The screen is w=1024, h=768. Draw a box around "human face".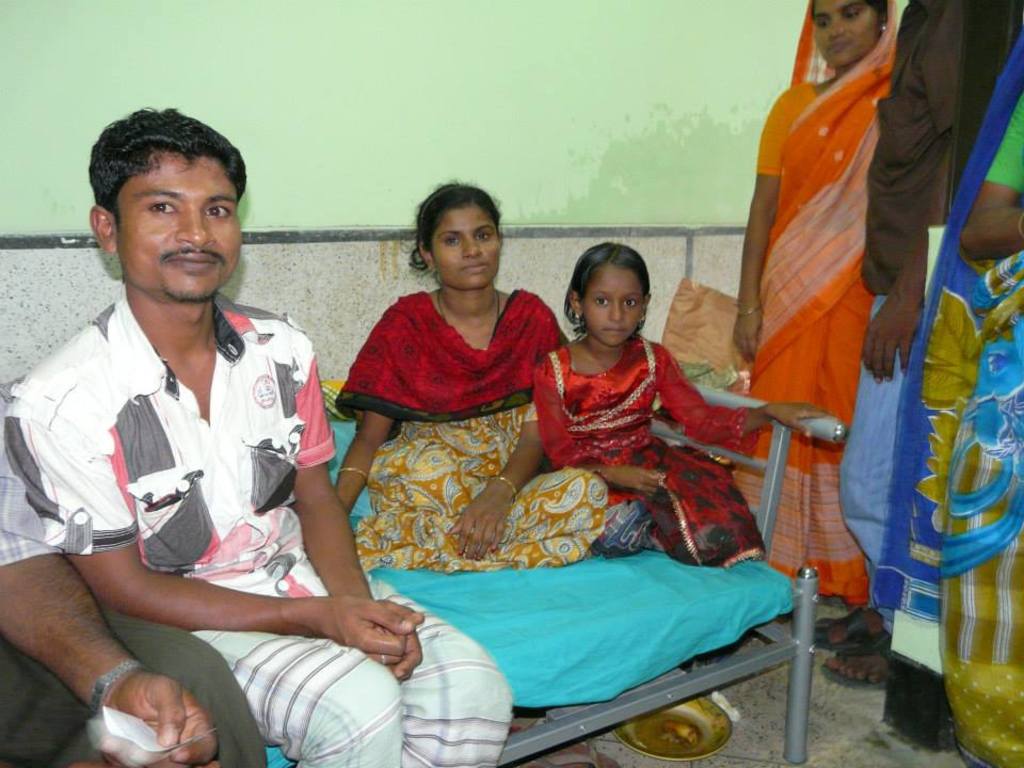
430, 205, 502, 291.
